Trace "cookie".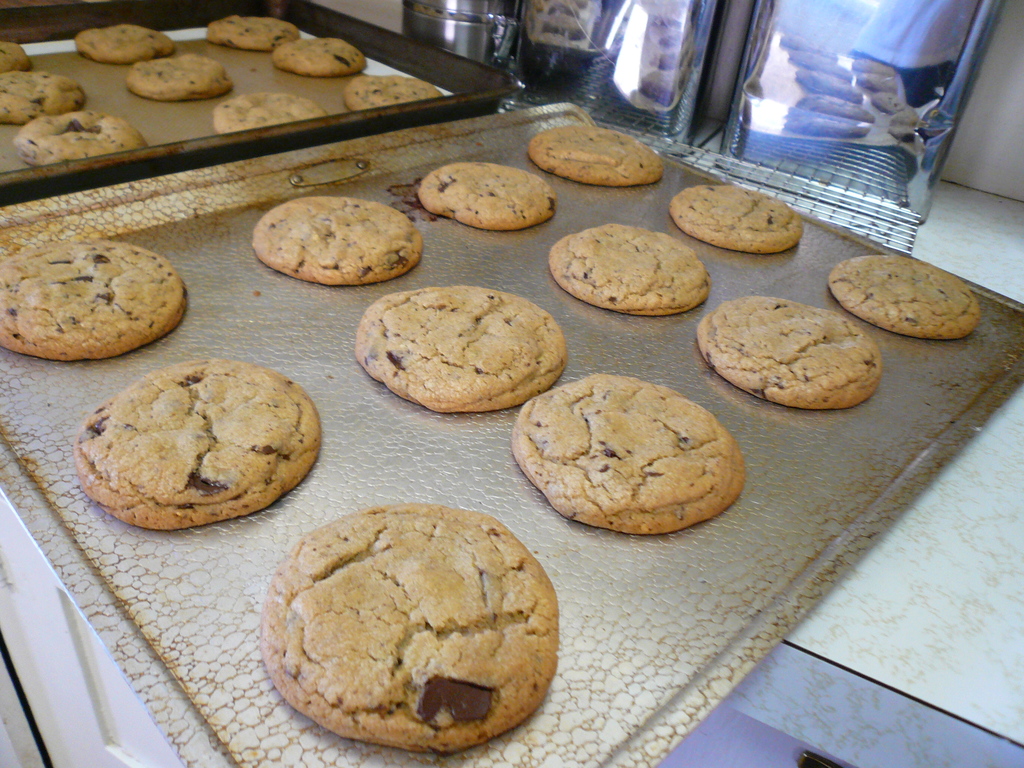
Traced to 671 184 804 253.
